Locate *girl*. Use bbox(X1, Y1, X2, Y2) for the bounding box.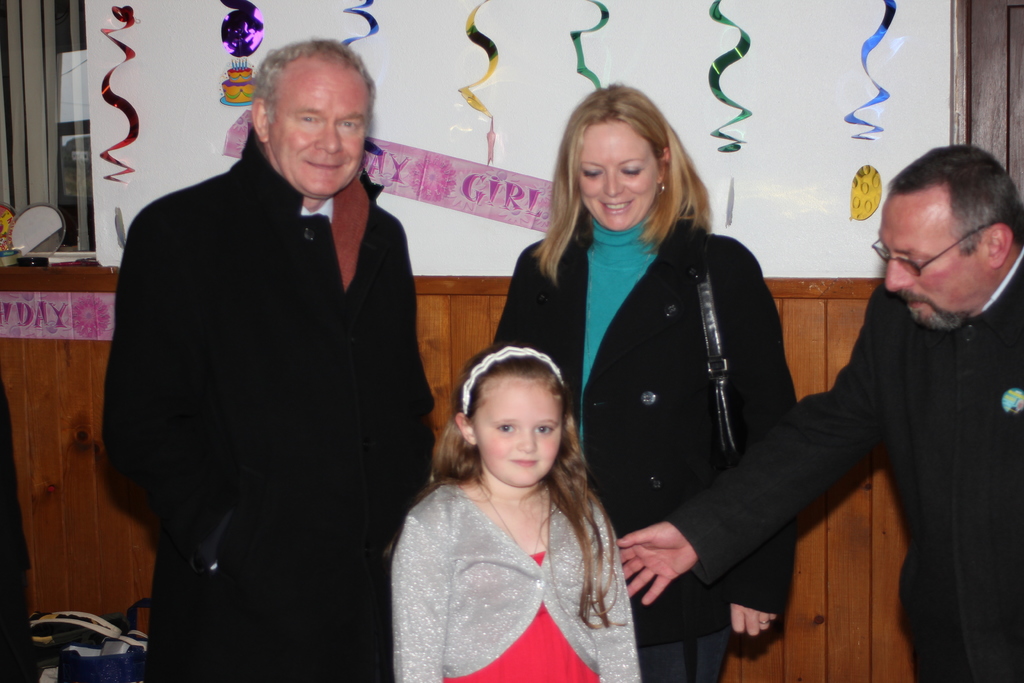
bbox(390, 345, 638, 682).
